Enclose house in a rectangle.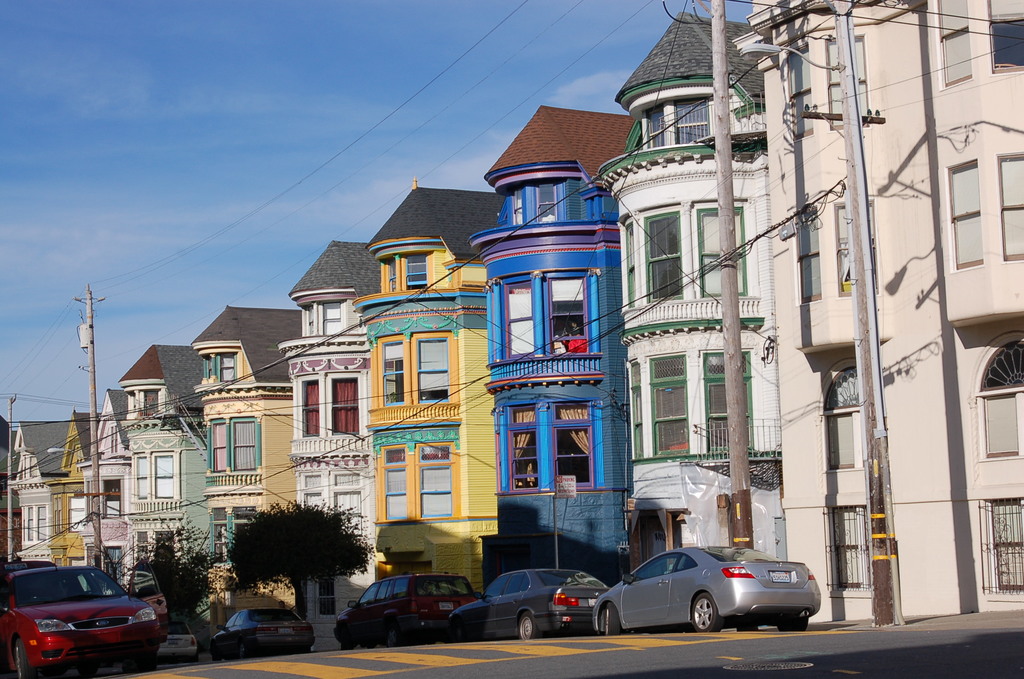
(left=78, top=387, right=129, bottom=577).
